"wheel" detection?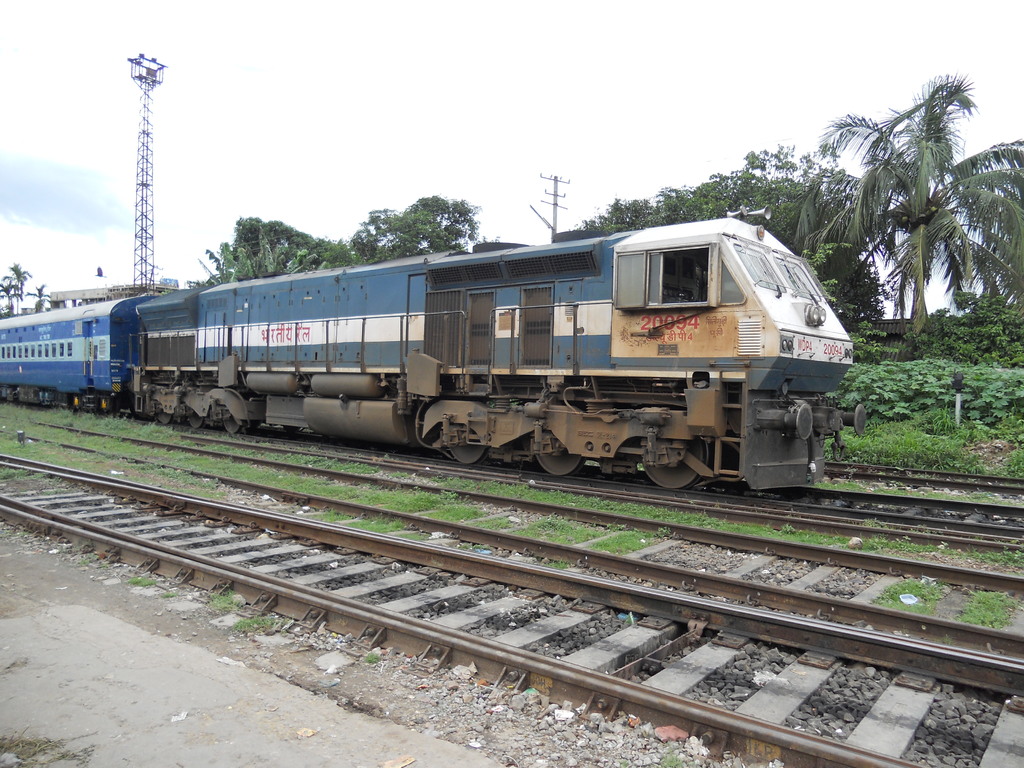
Rect(225, 419, 245, 437)
